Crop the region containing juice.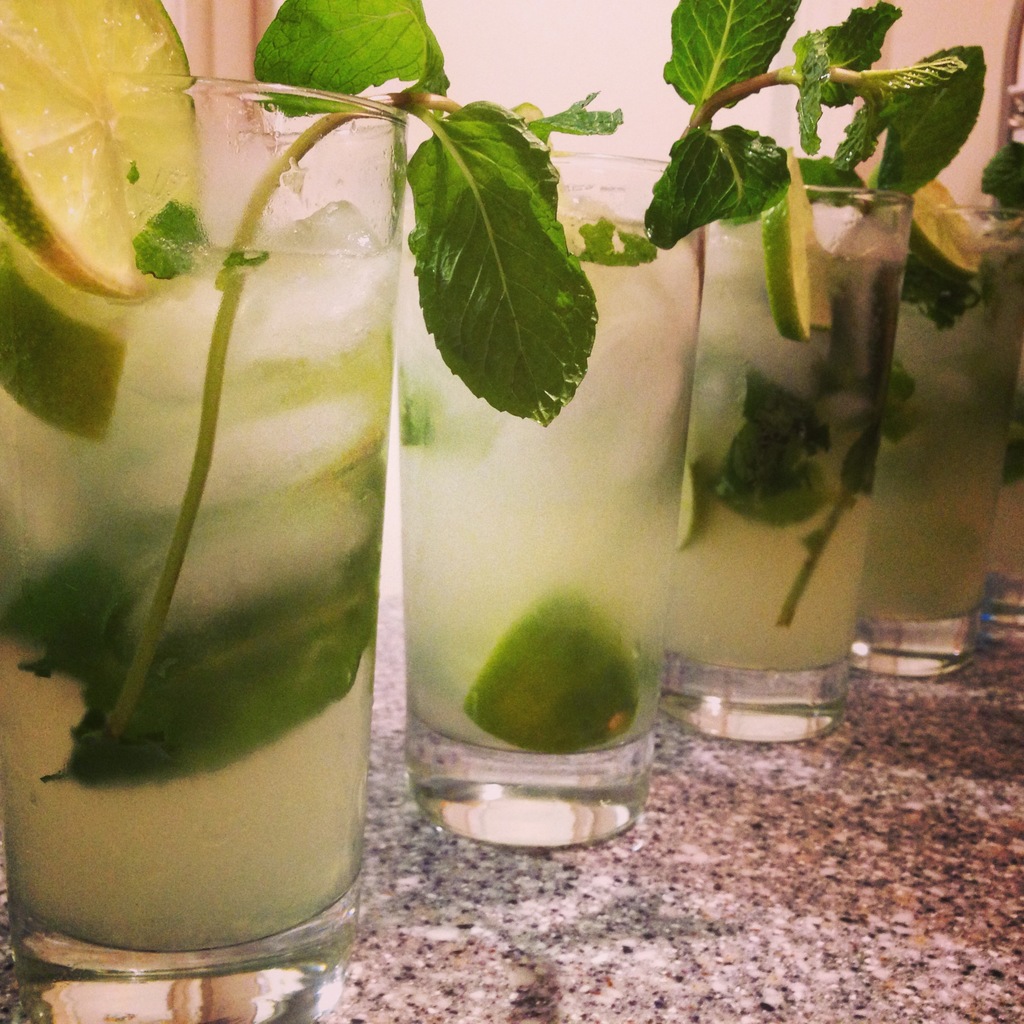
Crop region: crop(27, 71, 417, 989).
